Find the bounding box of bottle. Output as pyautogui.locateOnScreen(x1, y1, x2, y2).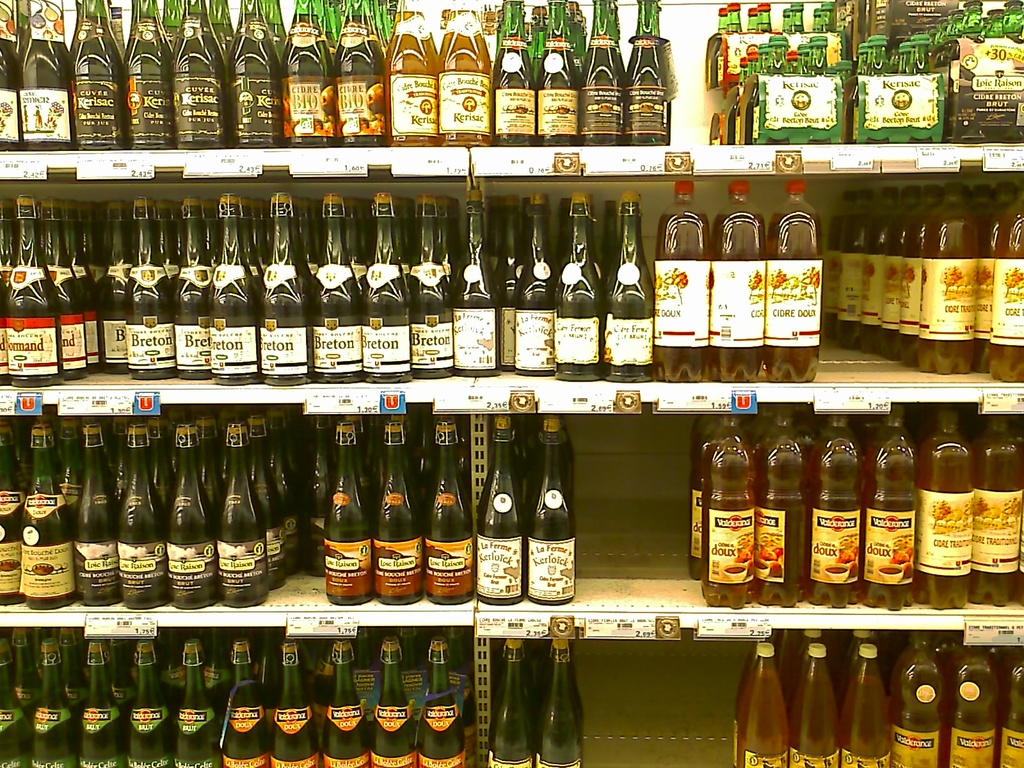
pyautogui.locateOnScreen(685, 429, 714, 589).
